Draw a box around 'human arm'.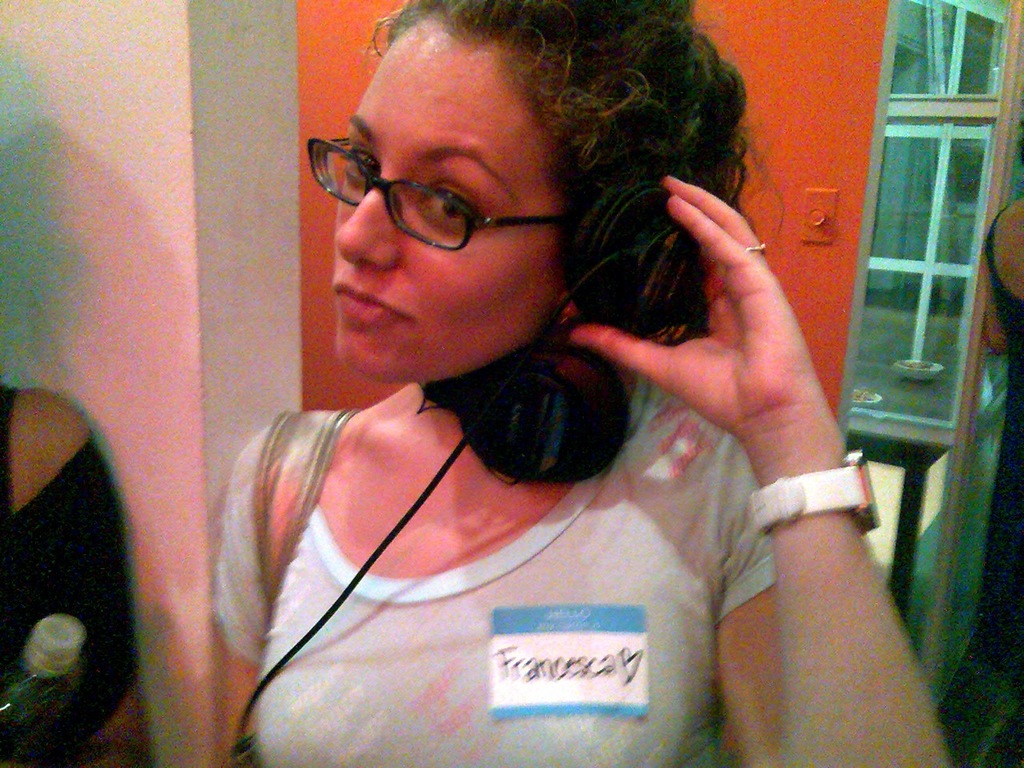
[982,186,1023,392].
